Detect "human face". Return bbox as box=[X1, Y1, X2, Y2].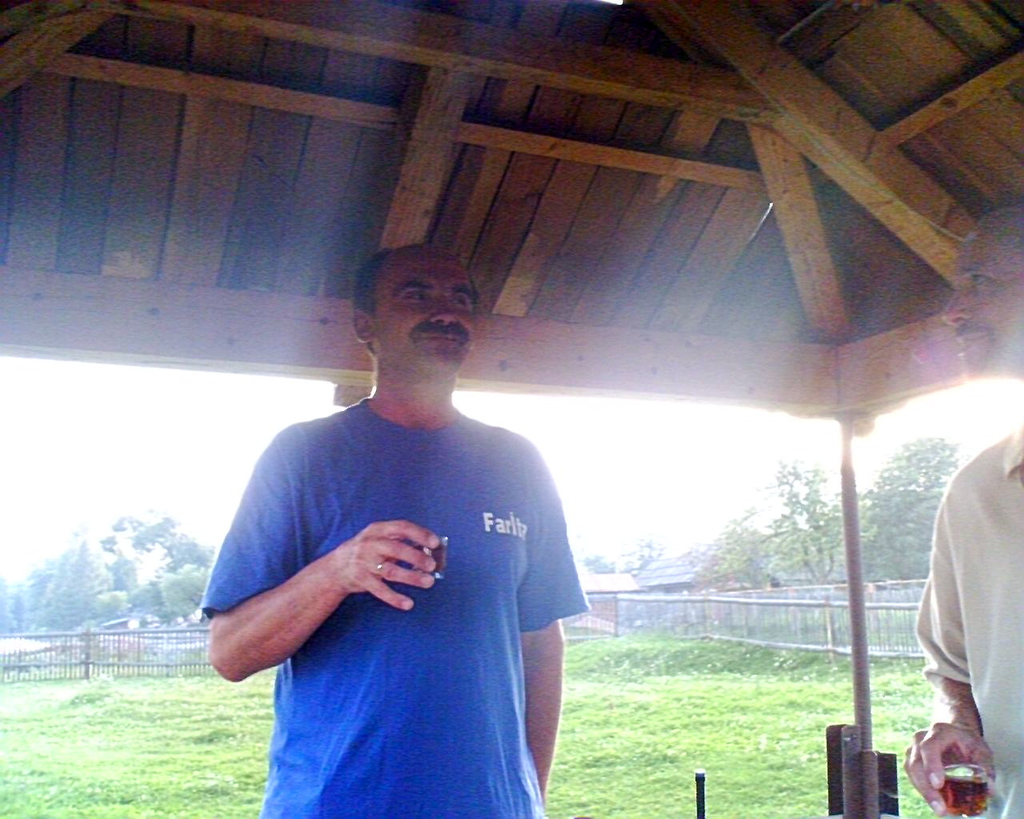
box=[380, 242, 485, 380].
